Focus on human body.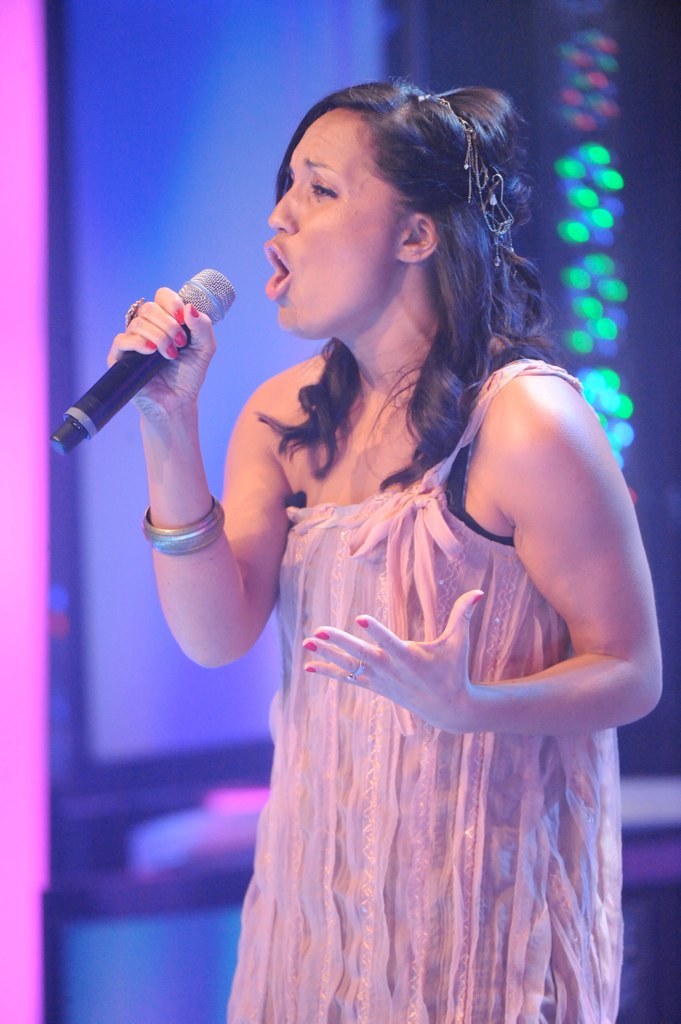
Focused at 178,104,644,1023.
